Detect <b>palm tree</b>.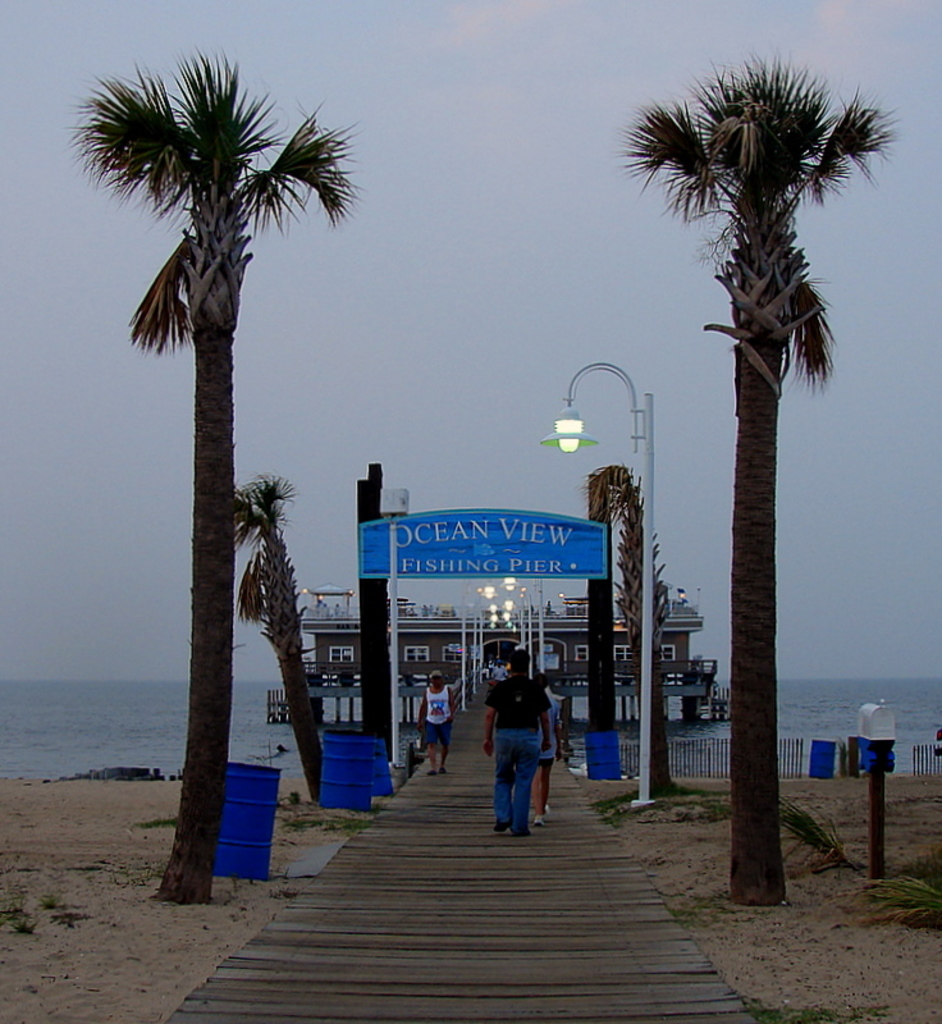
Detected at crop(634, 63, 902, 911).
